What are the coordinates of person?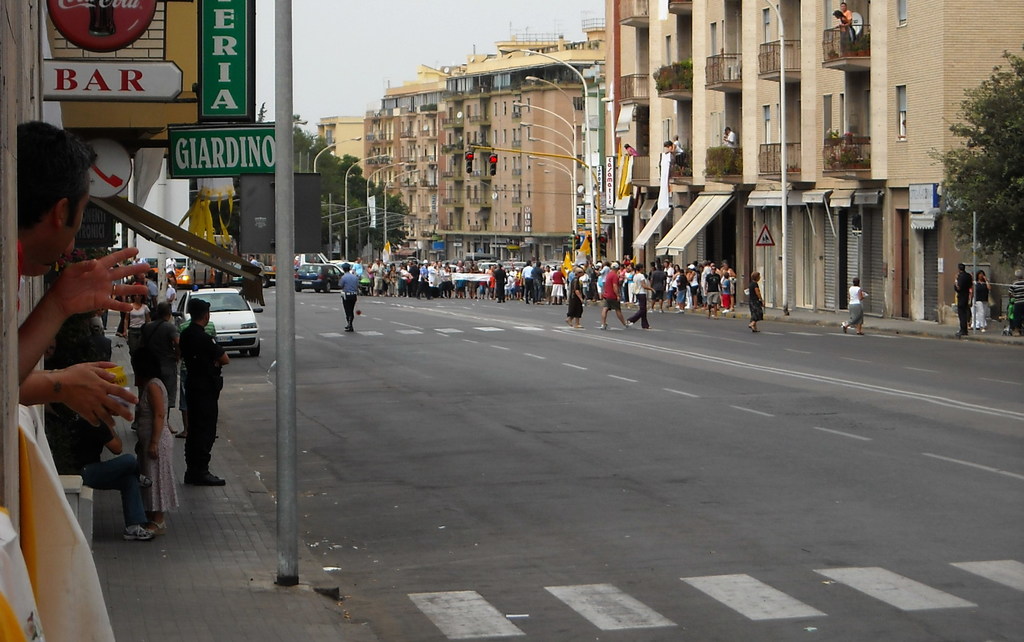
box(338, 263, 364, 332).
